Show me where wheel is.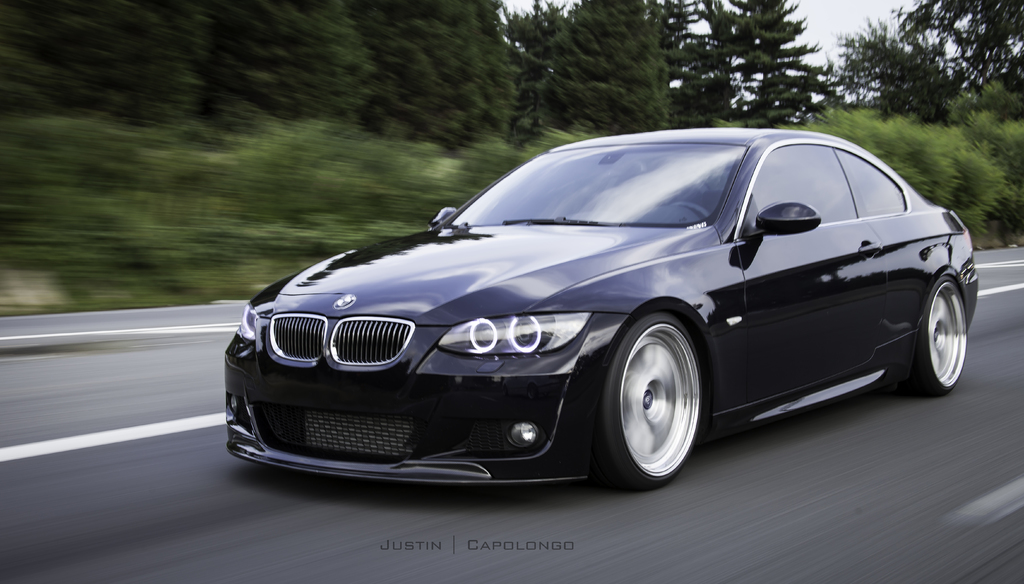
wheel is at {"left": 670, "top": 204, "right": 710, "bottom": 220}.
